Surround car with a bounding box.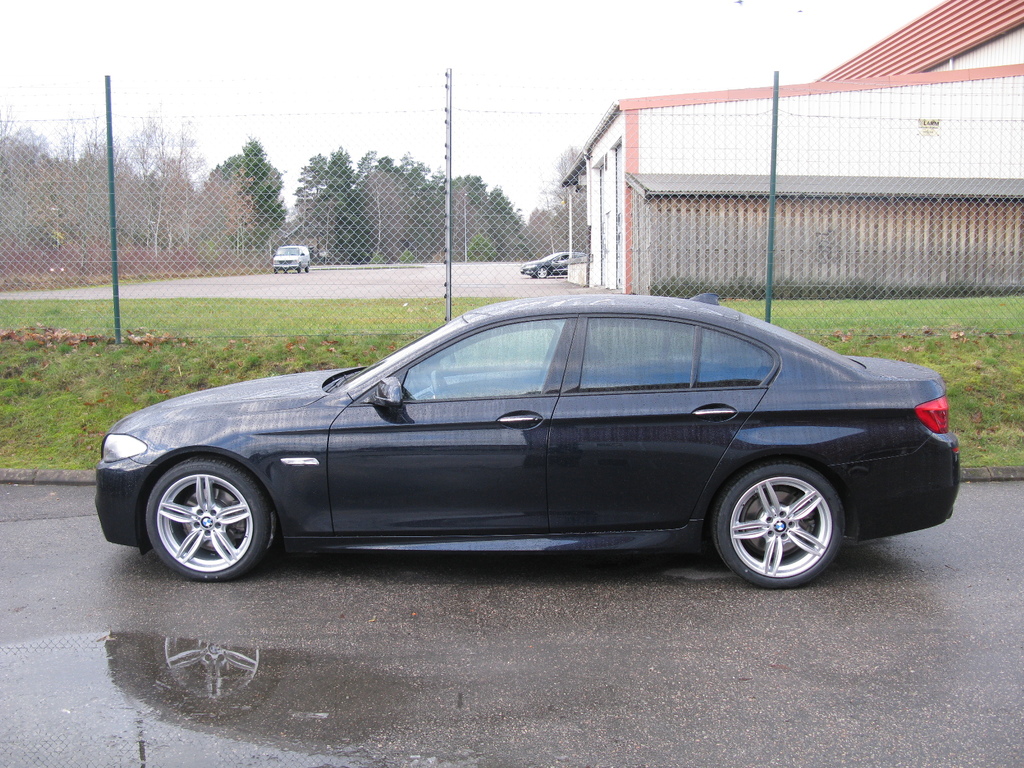
{"left": 516, "top": 252, "right": 593, "bottom": 280}.
